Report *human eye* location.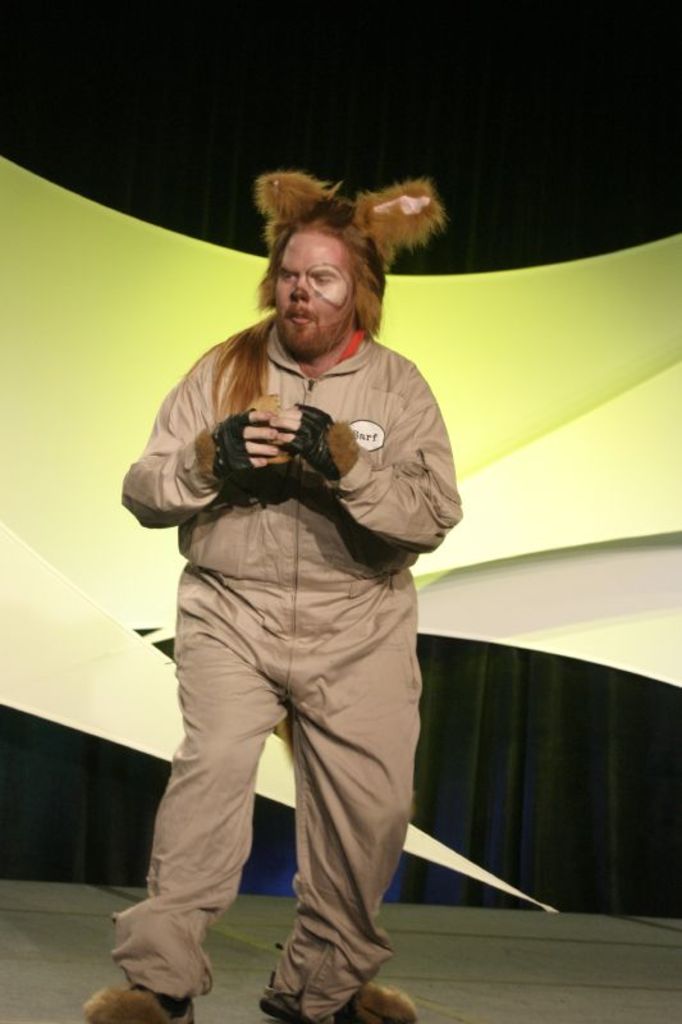
Report: bbox=[311, 270, 334, 284].
